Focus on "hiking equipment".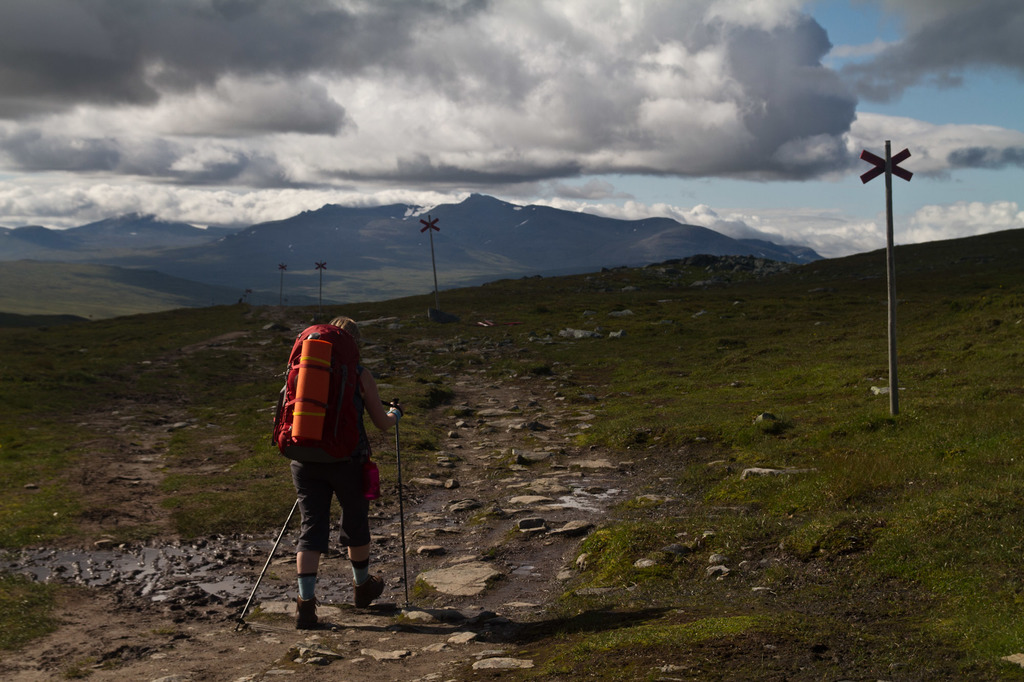
Focused at x1=232 y1=498 x2=302 y2=626.
